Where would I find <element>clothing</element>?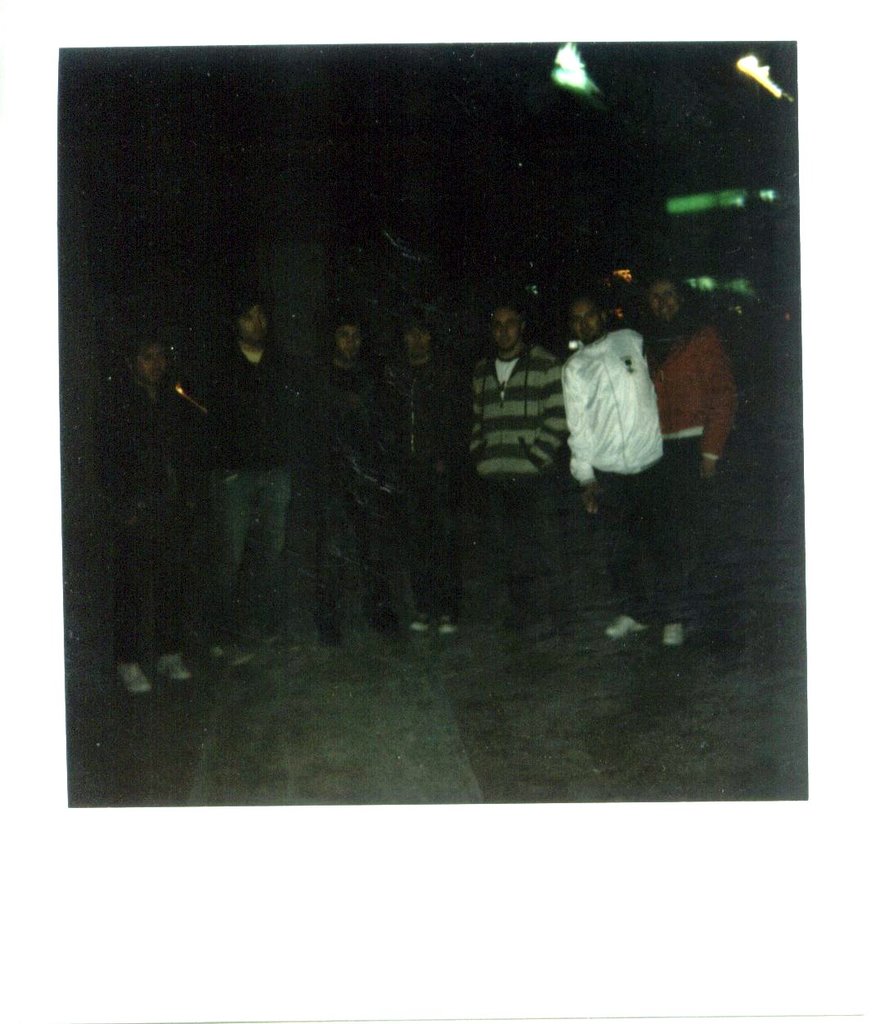
At <region>94, 468, 178, 669</region>.
